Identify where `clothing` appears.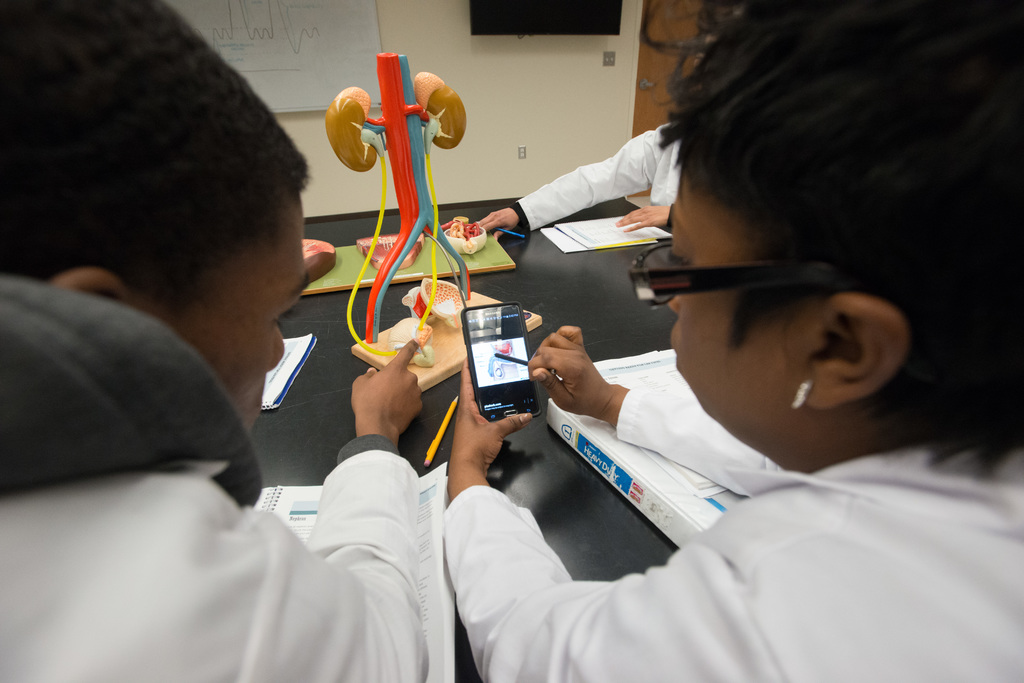
Appears at {"x1": 445, "y1": 133, "x2": 1012, "y2": 654}.
